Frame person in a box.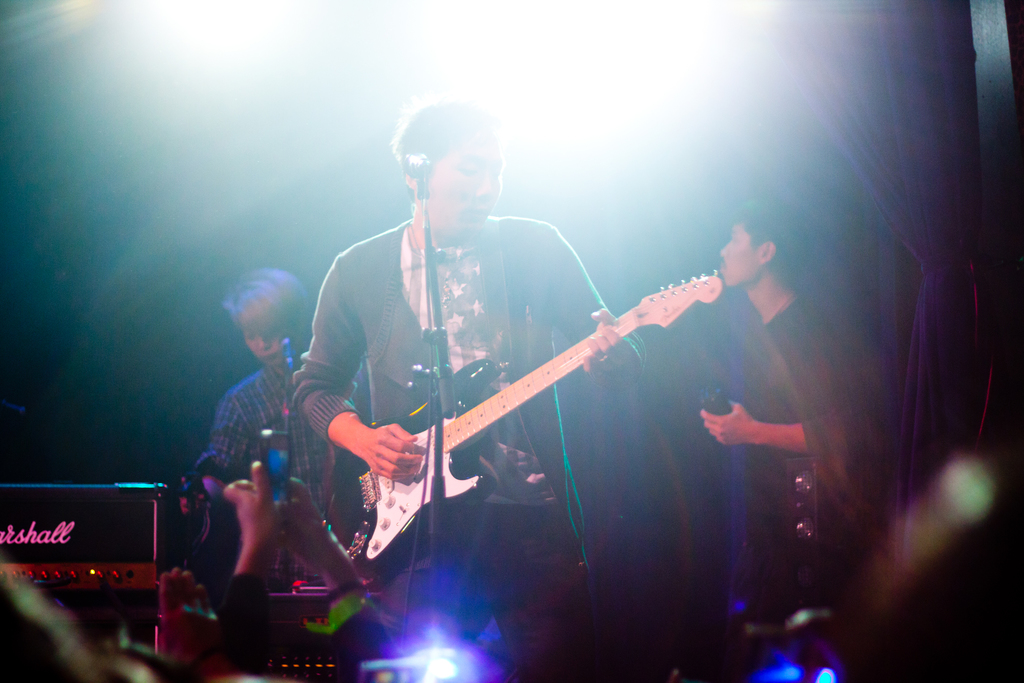
bbox=[108, 650, 155, 682].
